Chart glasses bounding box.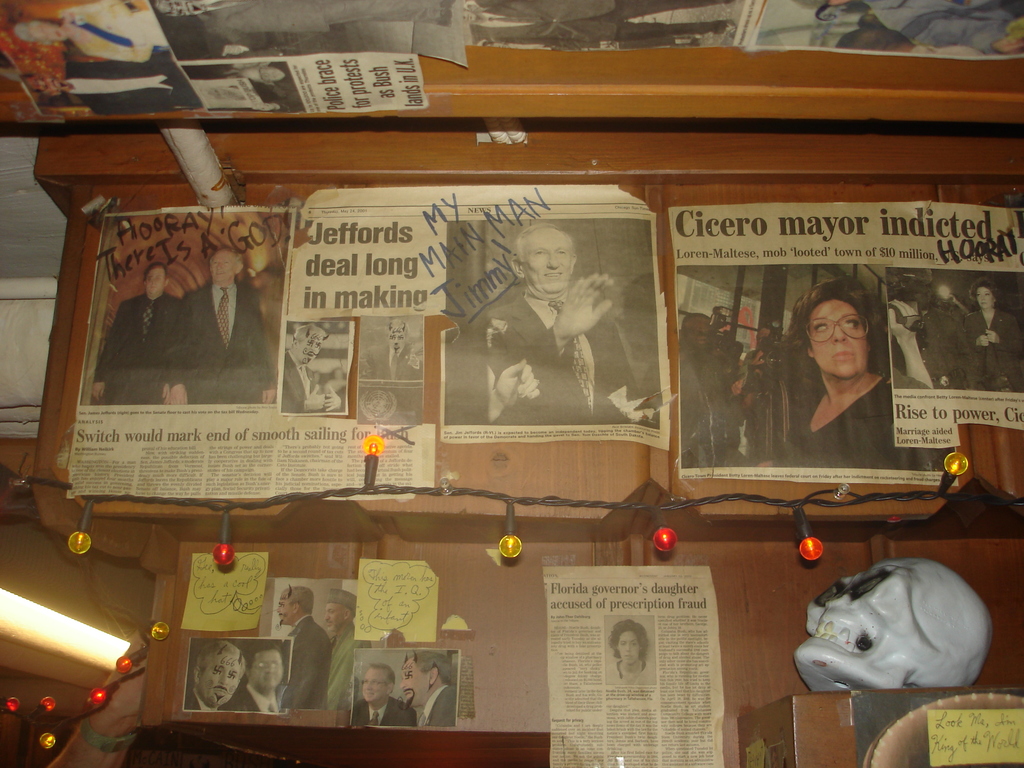
Charted: [806, 314, 870, 344].
